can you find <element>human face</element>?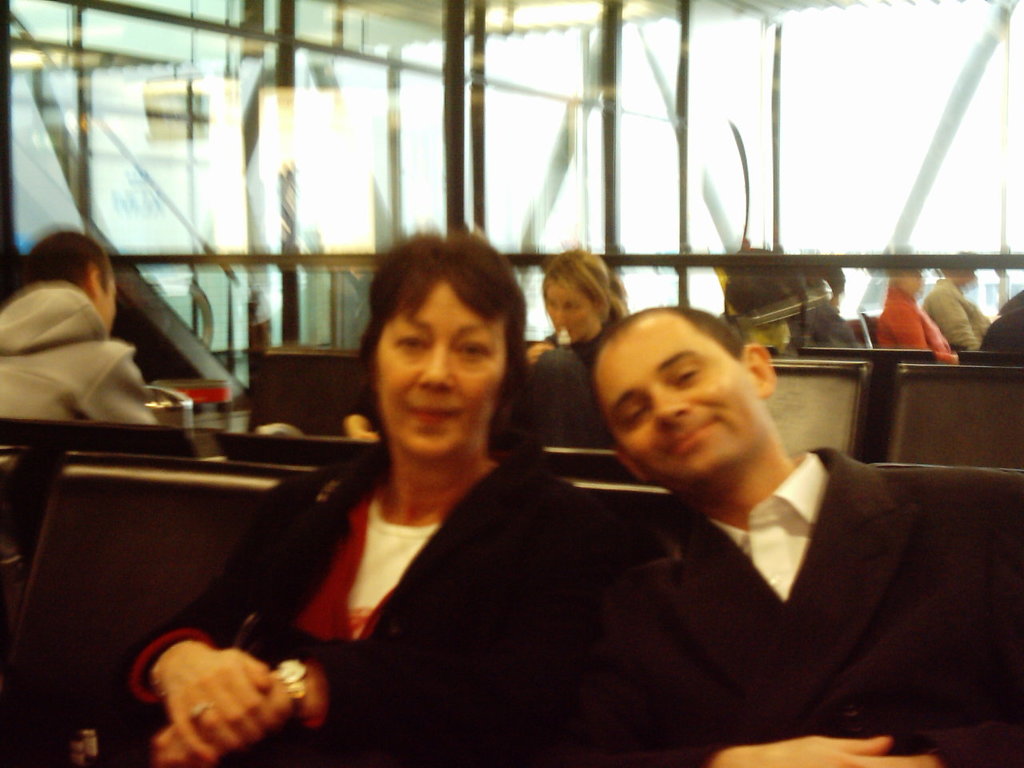
Yes, bounding box: 607, 334, 727, 474.
